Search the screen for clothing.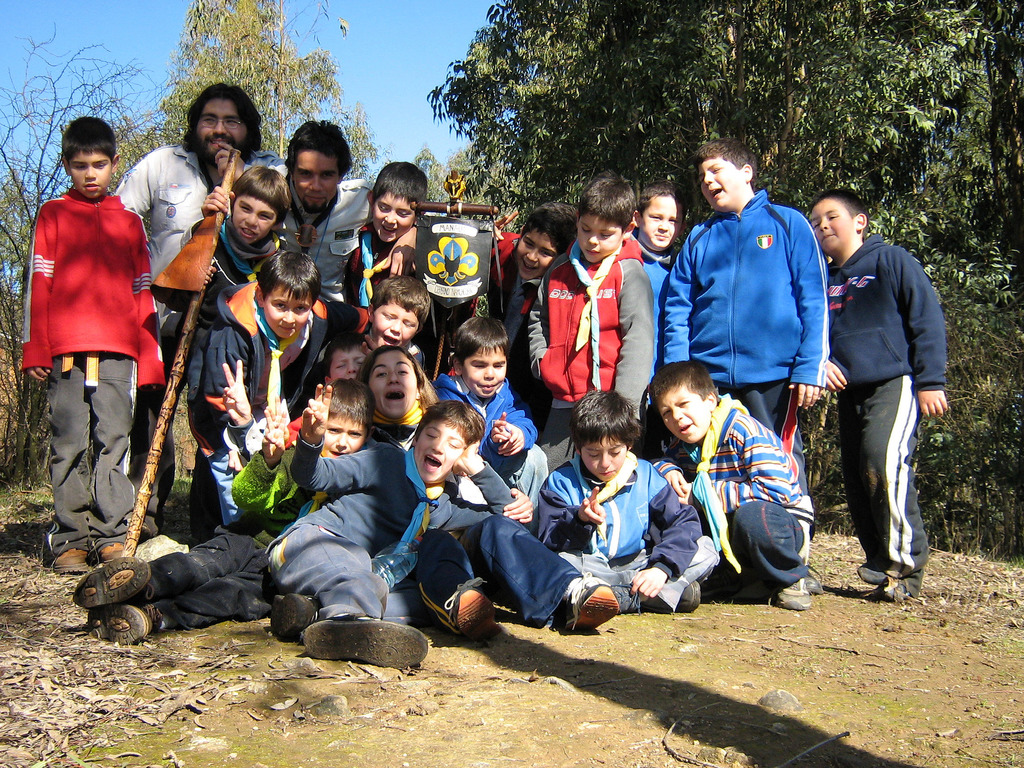
Found at (x1=828, y1=225, x2=949, y2=597).
